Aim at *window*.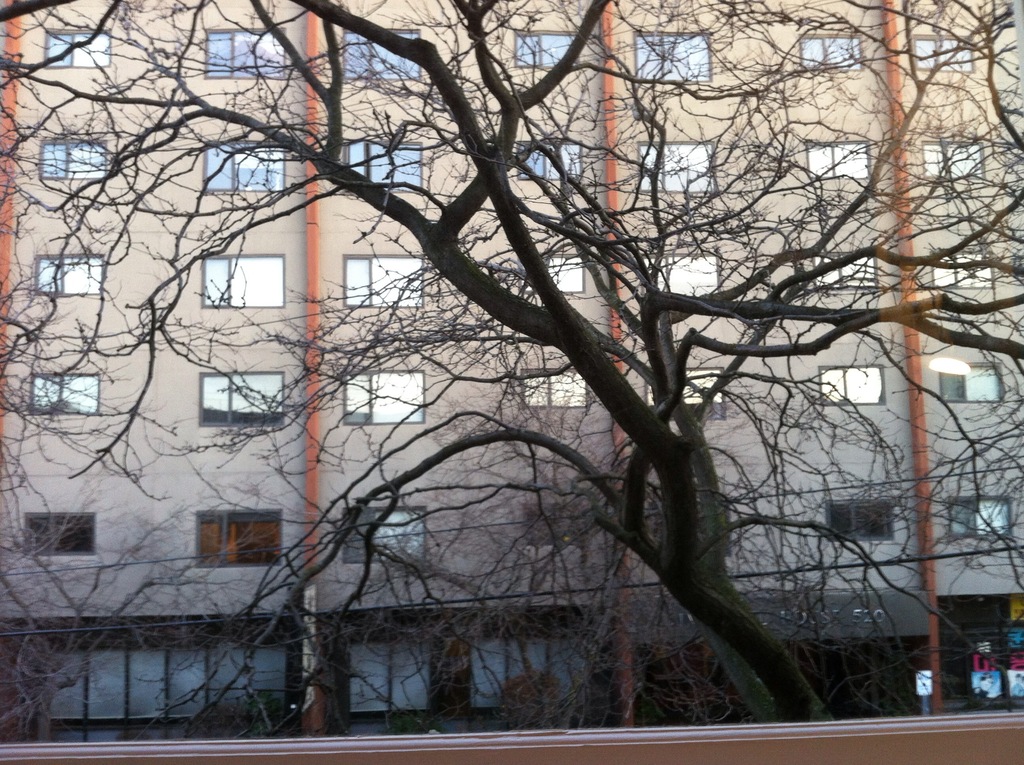
Aimed at <box>820,365,885,403</box>.
